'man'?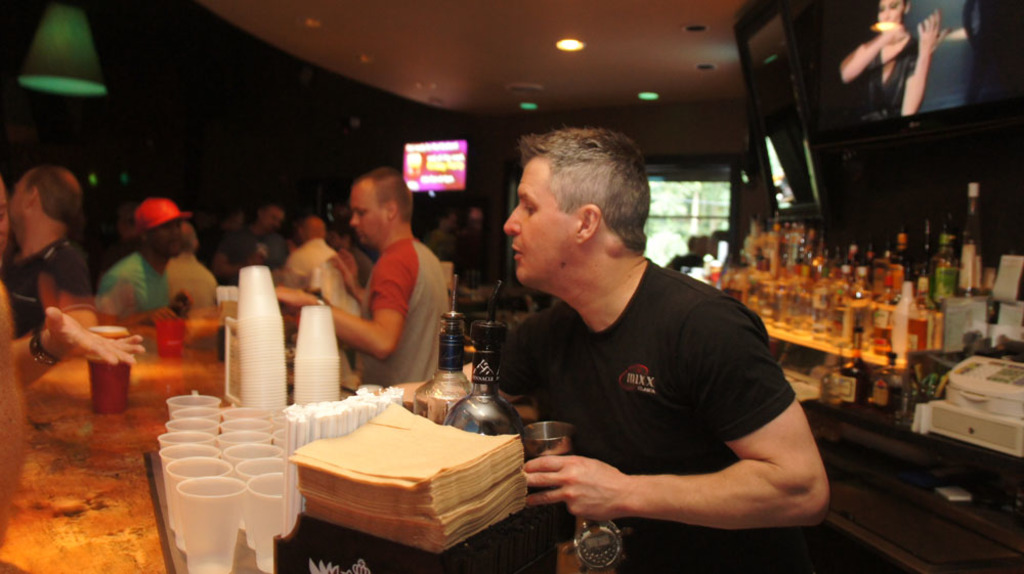
Rect(0, 167, 97, 341)
